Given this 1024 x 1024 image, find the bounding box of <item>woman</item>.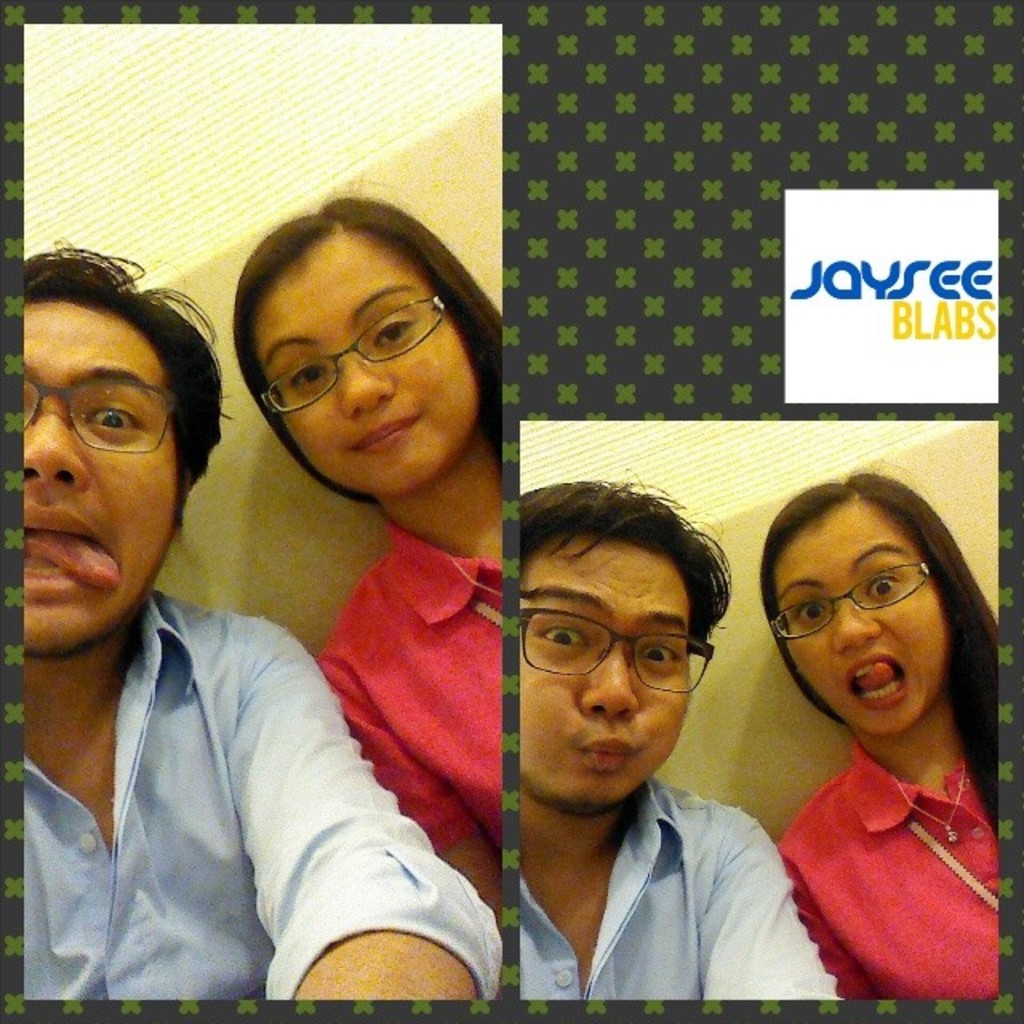
<box>232,174,512,917</box>.
